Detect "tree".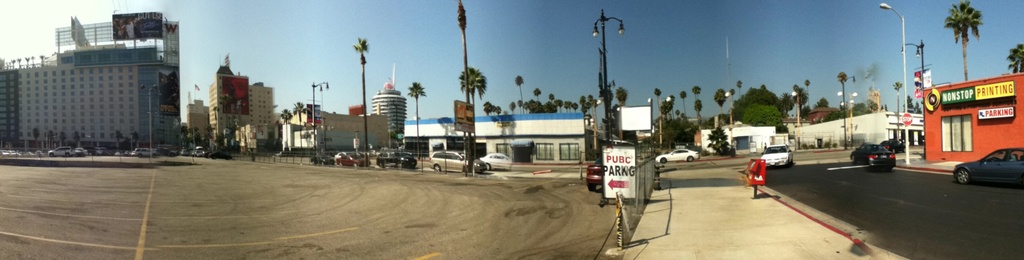
Detected at region(941, 0, 984, 82).
